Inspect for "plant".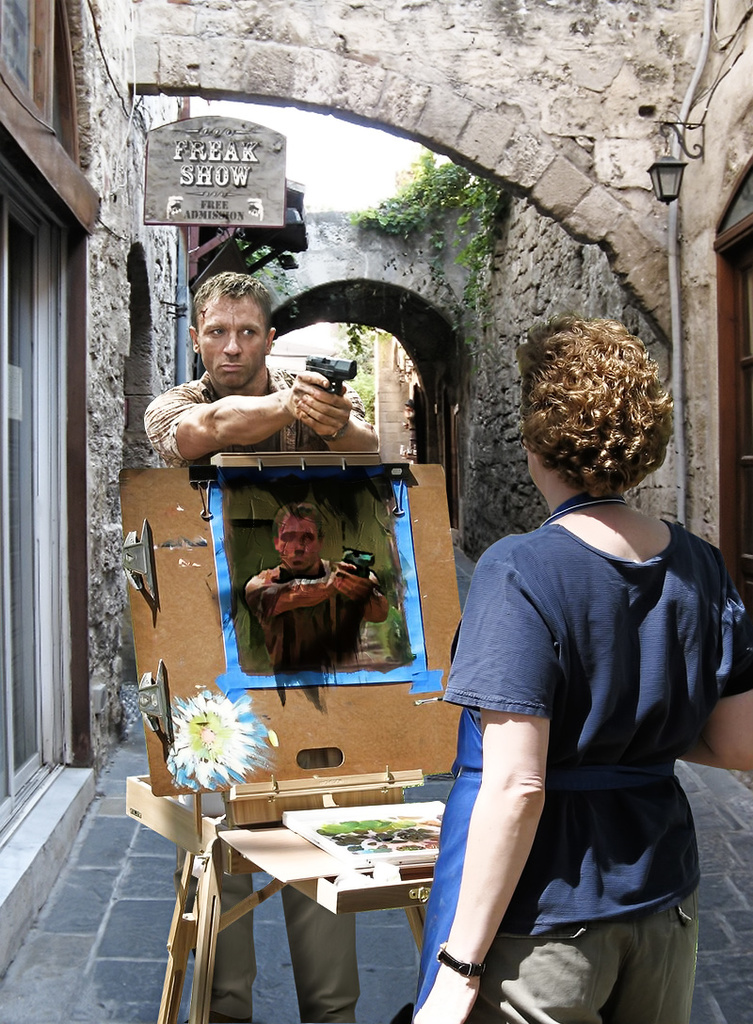
Inspection: {"left": 129, "top": 676, "right": 288, "bottom": 805}.
